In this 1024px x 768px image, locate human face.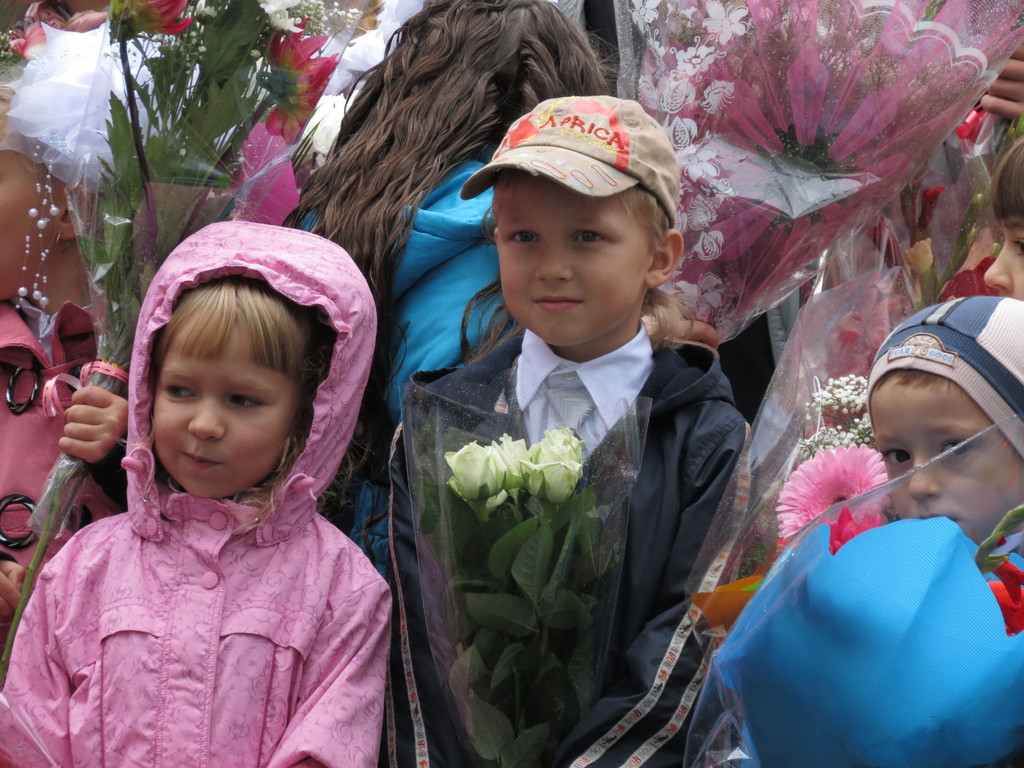
Bounding box: 870,373,1023,541.
